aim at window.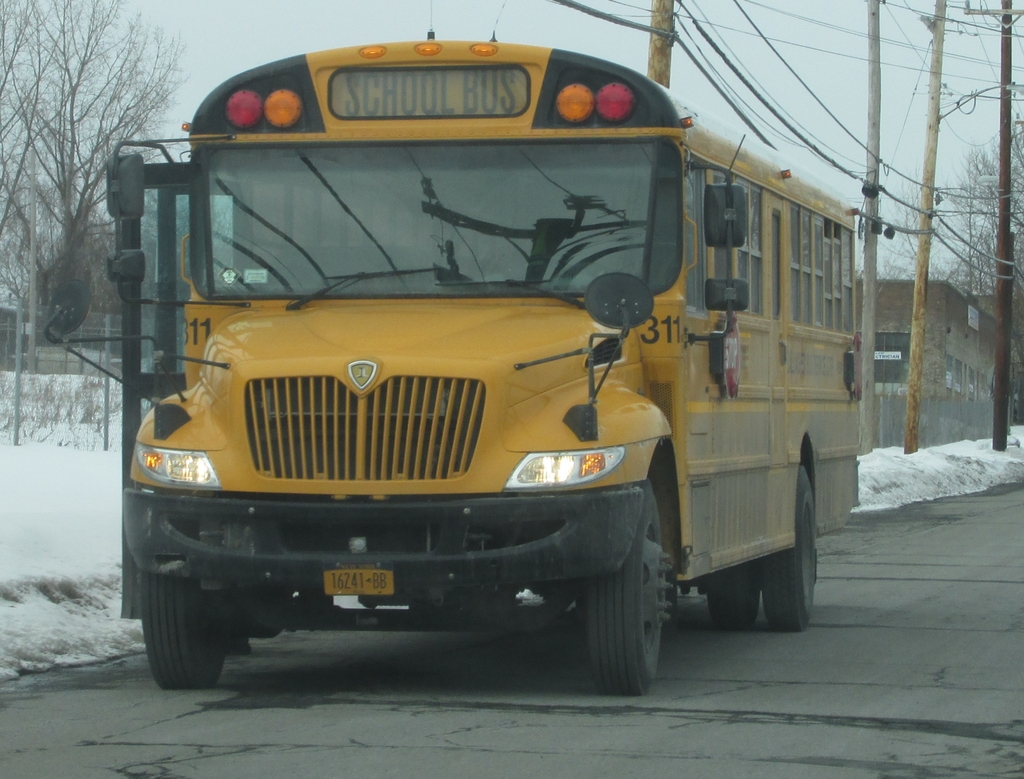
Aimed at [737, 177, 758, 302].
